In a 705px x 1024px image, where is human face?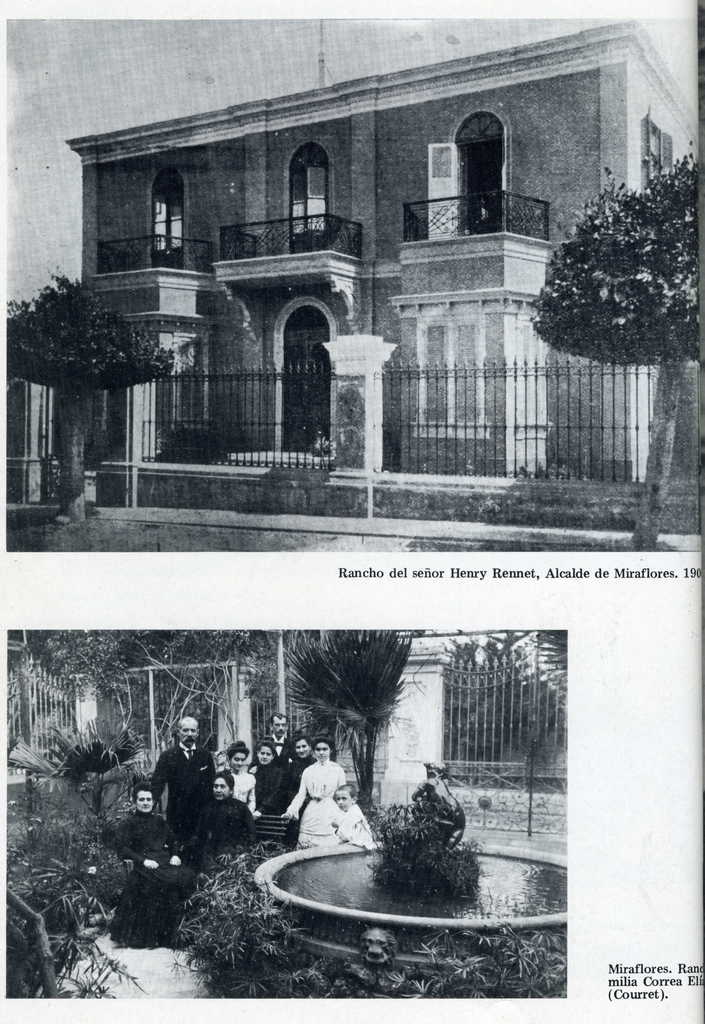
l=338, t=791, r=354, b=814.
